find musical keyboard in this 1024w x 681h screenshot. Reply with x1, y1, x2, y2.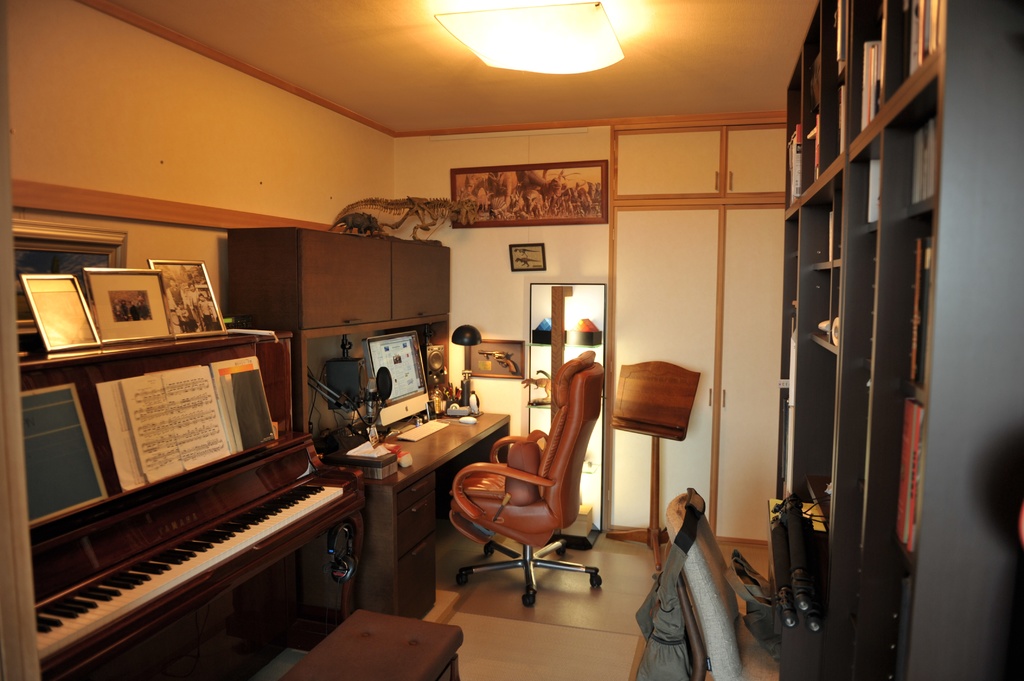
17, 458, 360, 655.
